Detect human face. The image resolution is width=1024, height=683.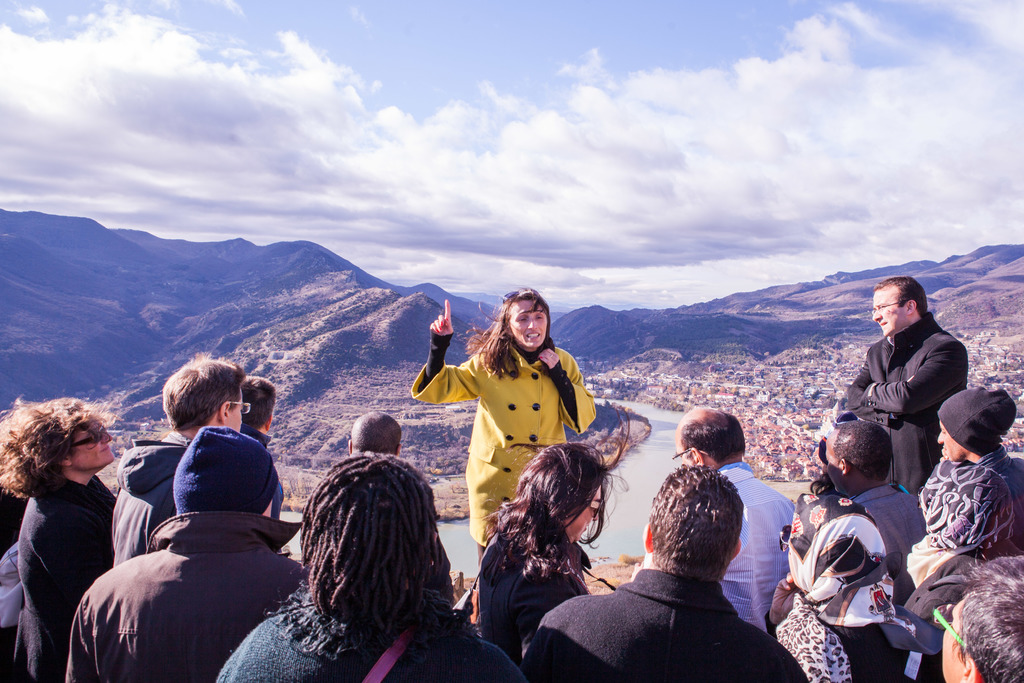
box(936, 421, 970, 461).
